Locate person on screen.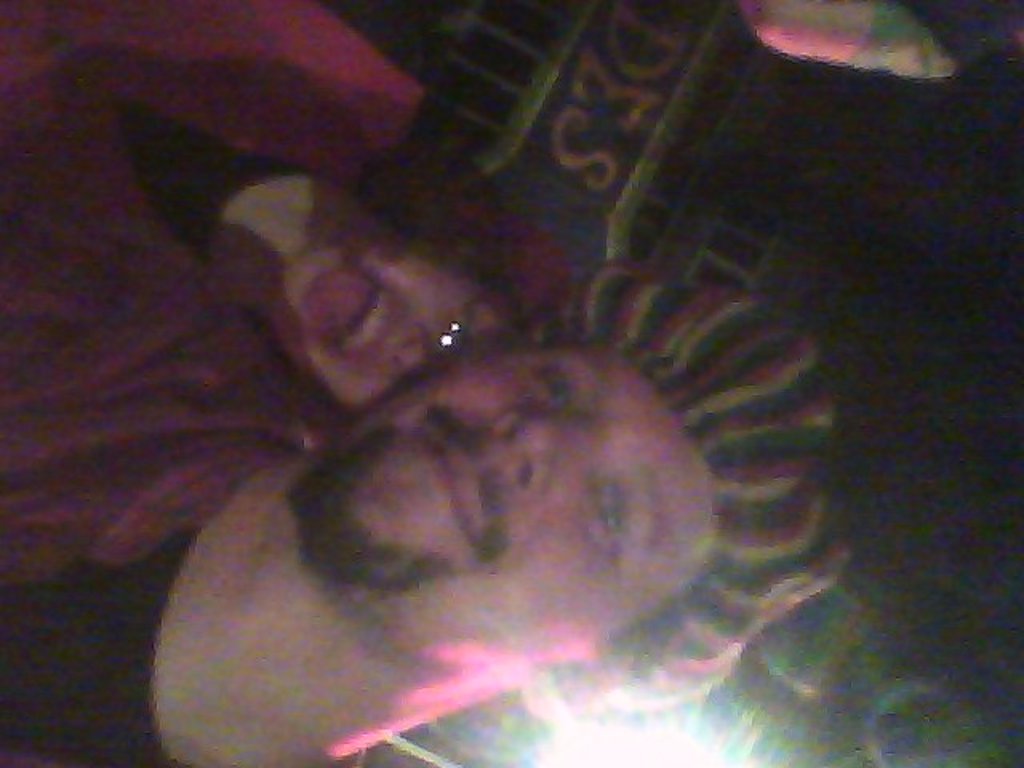
On screen at bbox=(0, 259, 851, 765).
